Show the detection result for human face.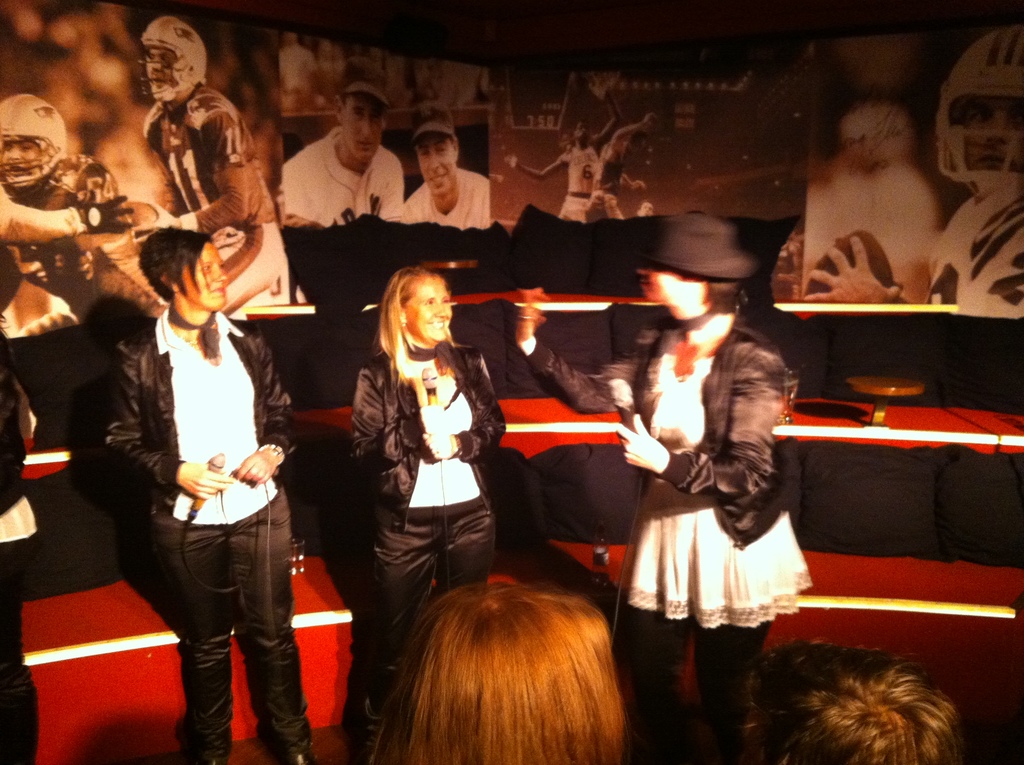
pyautogui.locateOnScreen(415, 139, 458, 200).
